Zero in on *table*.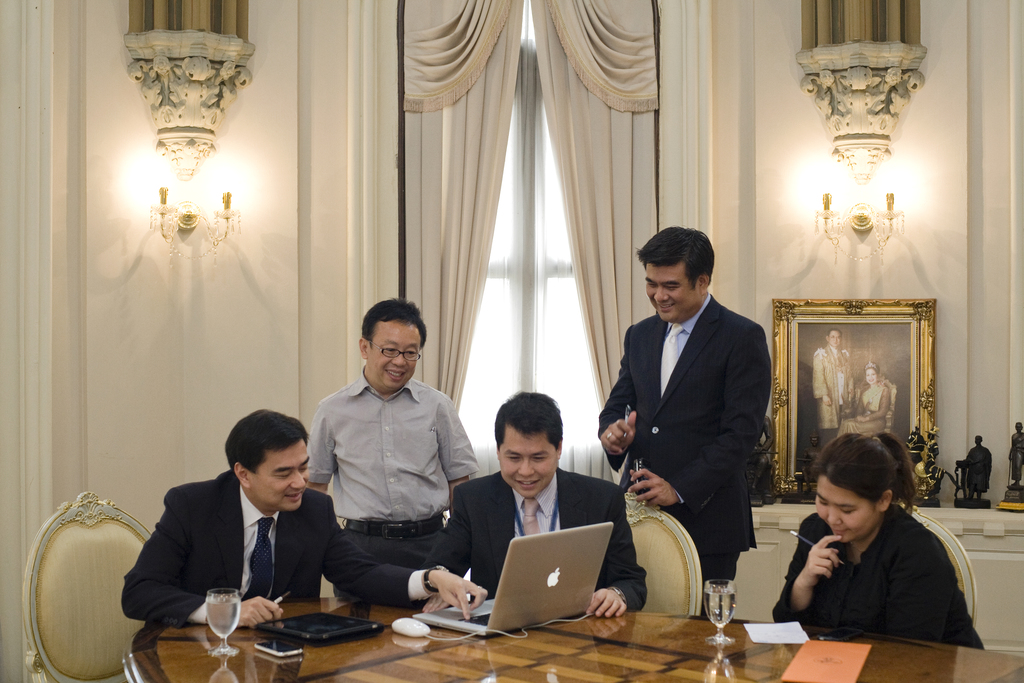
Zeroed in: left=124, top=591, right=1023, bottom=682.
